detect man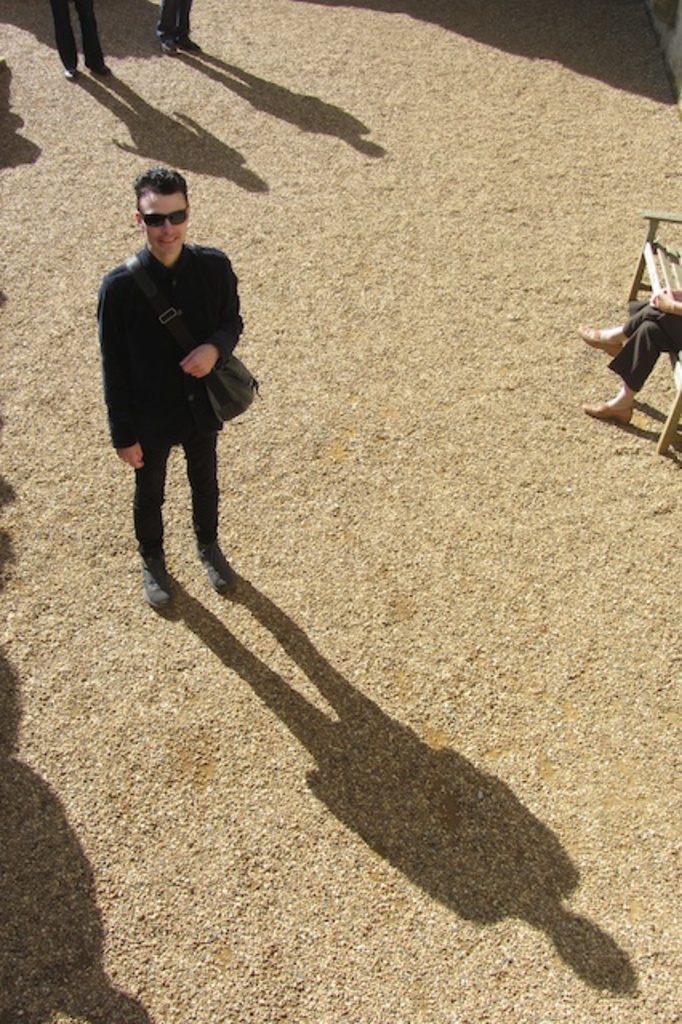
locate(80, 181, 263, 608)
